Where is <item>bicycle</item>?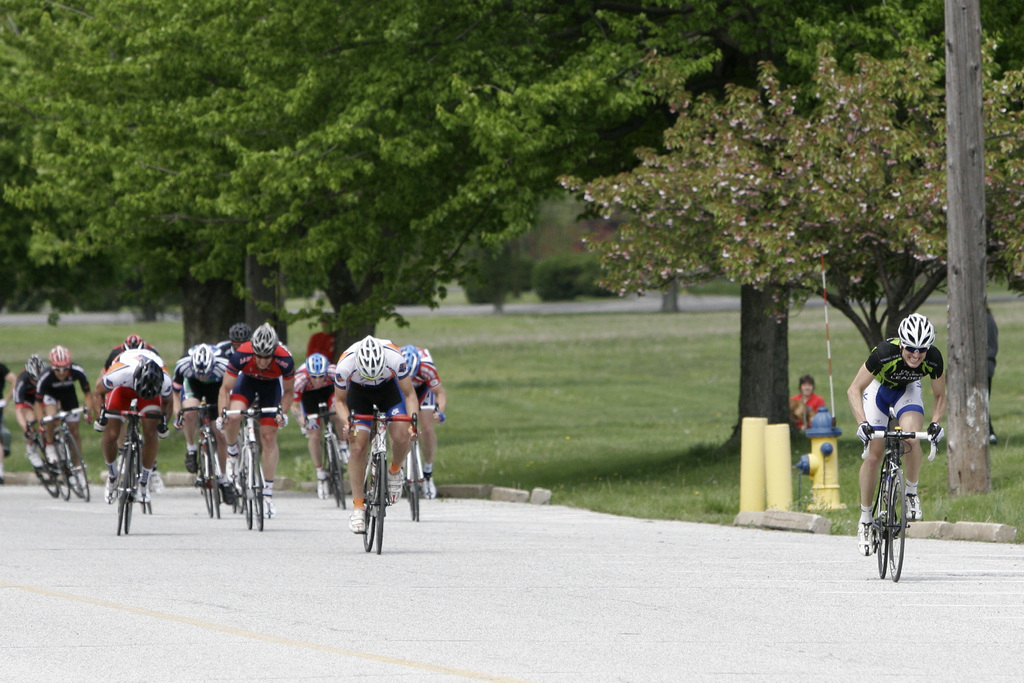
box=[402, 400, 440, 523].
